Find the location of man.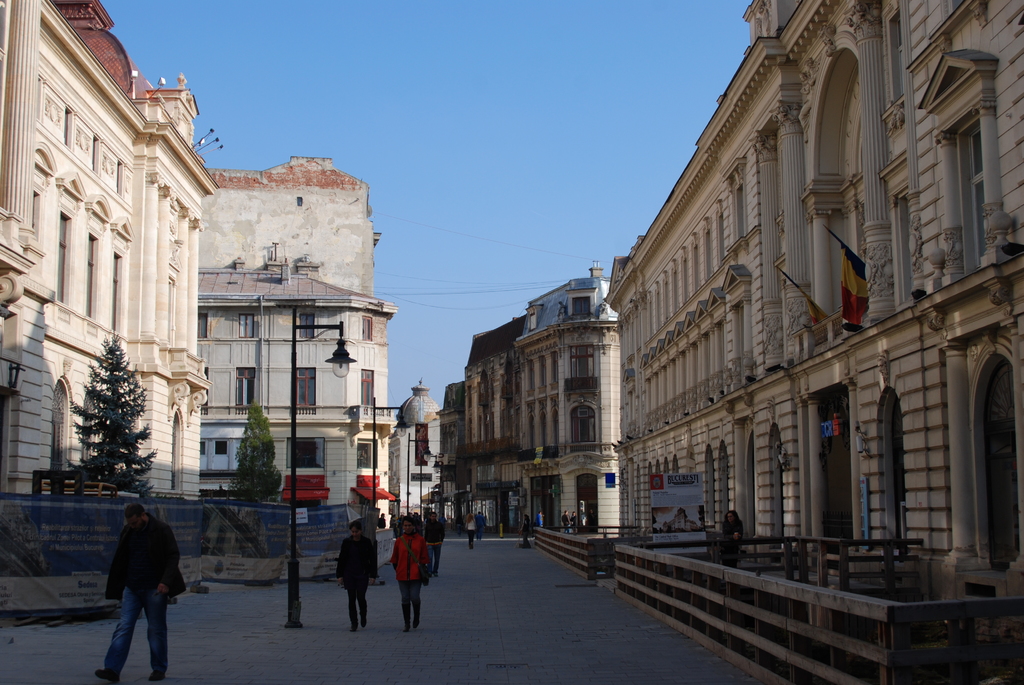
Location: <bbox>559, 509, 570, 531</bbox>.
